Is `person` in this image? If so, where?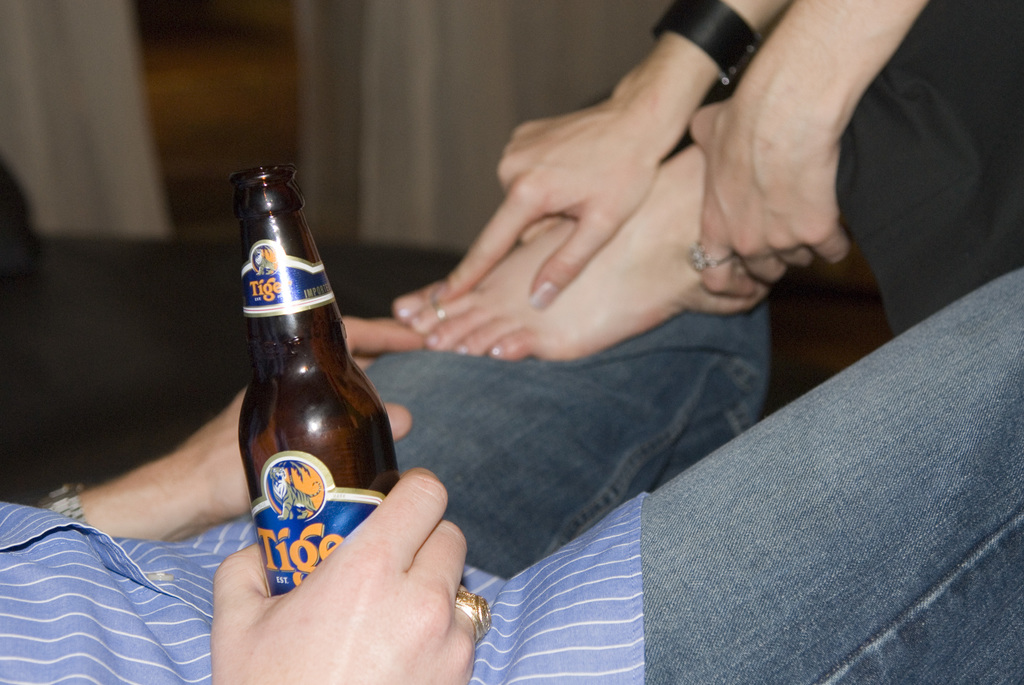
Yes, at box(390, 0, 1023, 366).
